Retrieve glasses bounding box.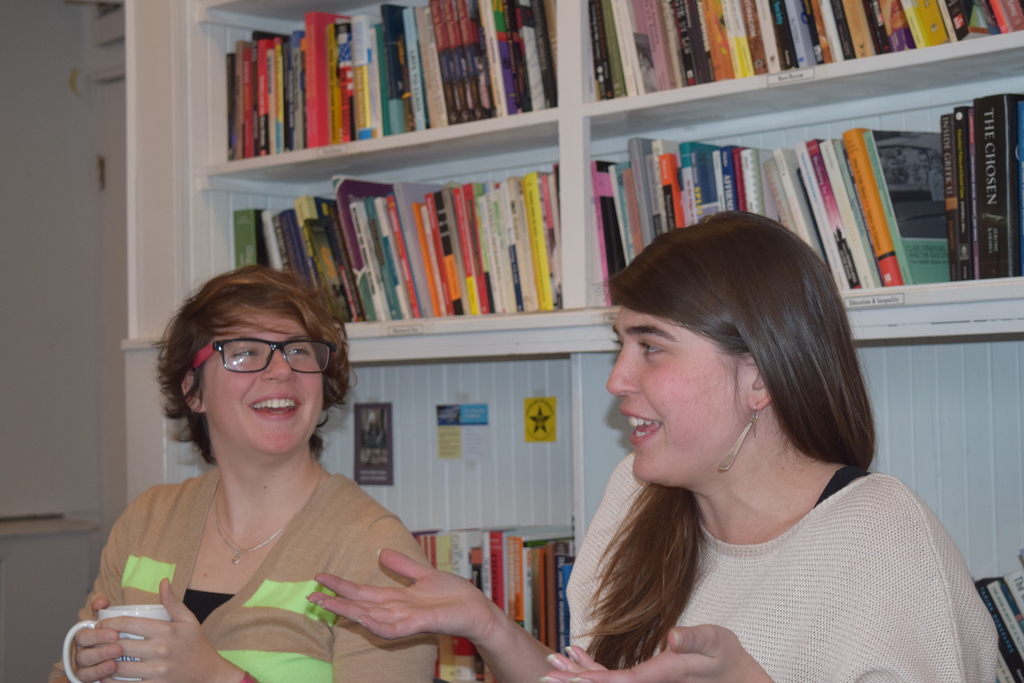
Bounding box: (x1=172, y1=331, x2=340, y2=403).
